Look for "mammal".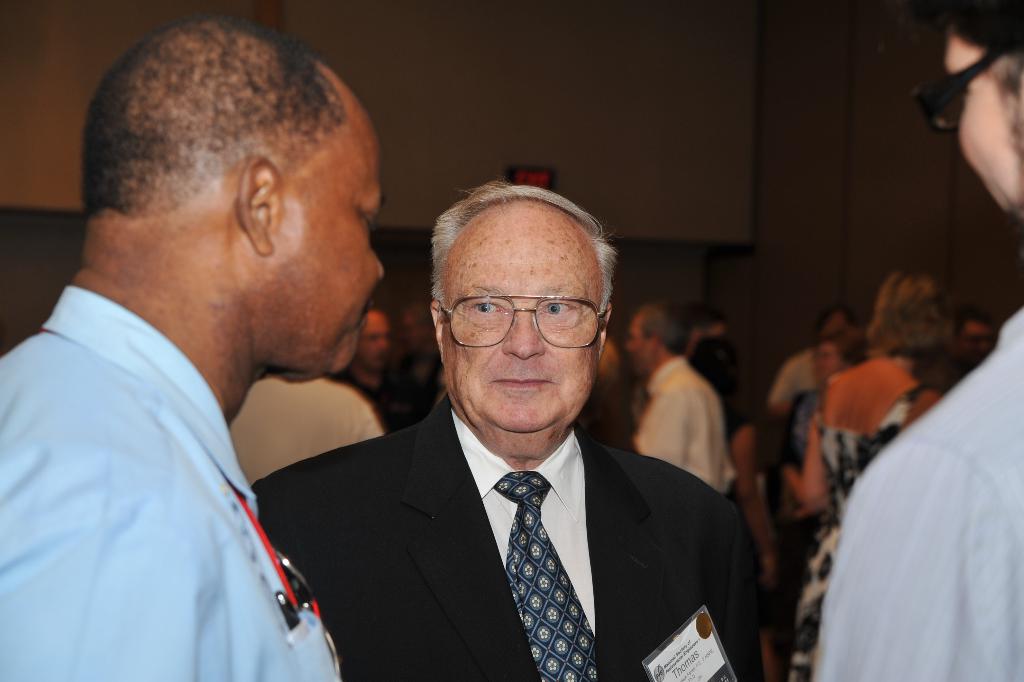
Found: 229/370/375/487.
